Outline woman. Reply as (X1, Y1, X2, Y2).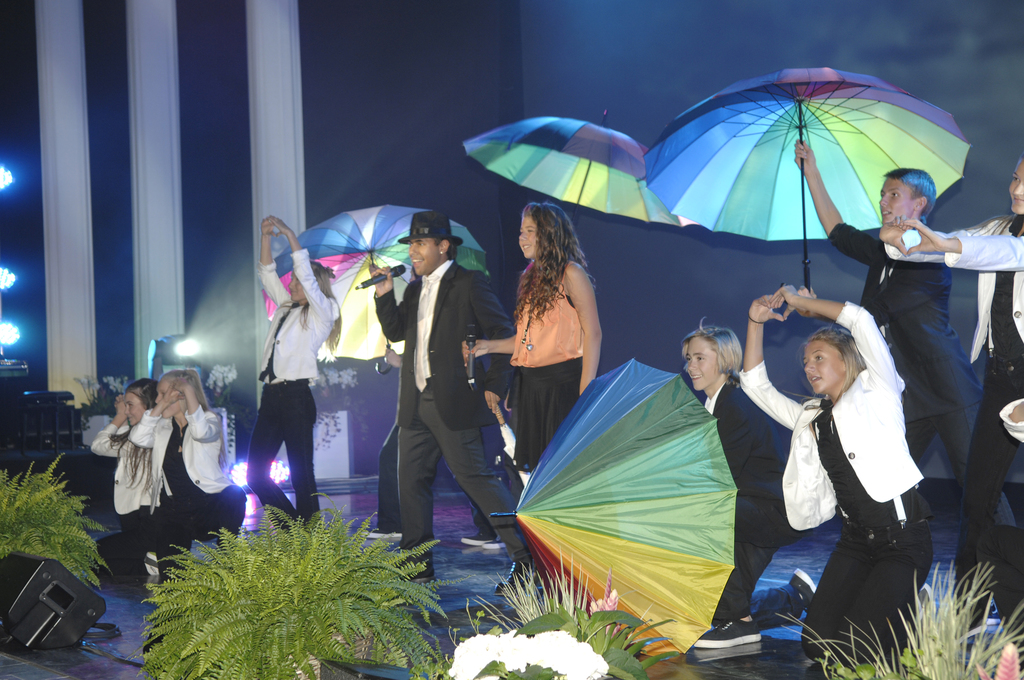
(452, 205, 609, 495).
